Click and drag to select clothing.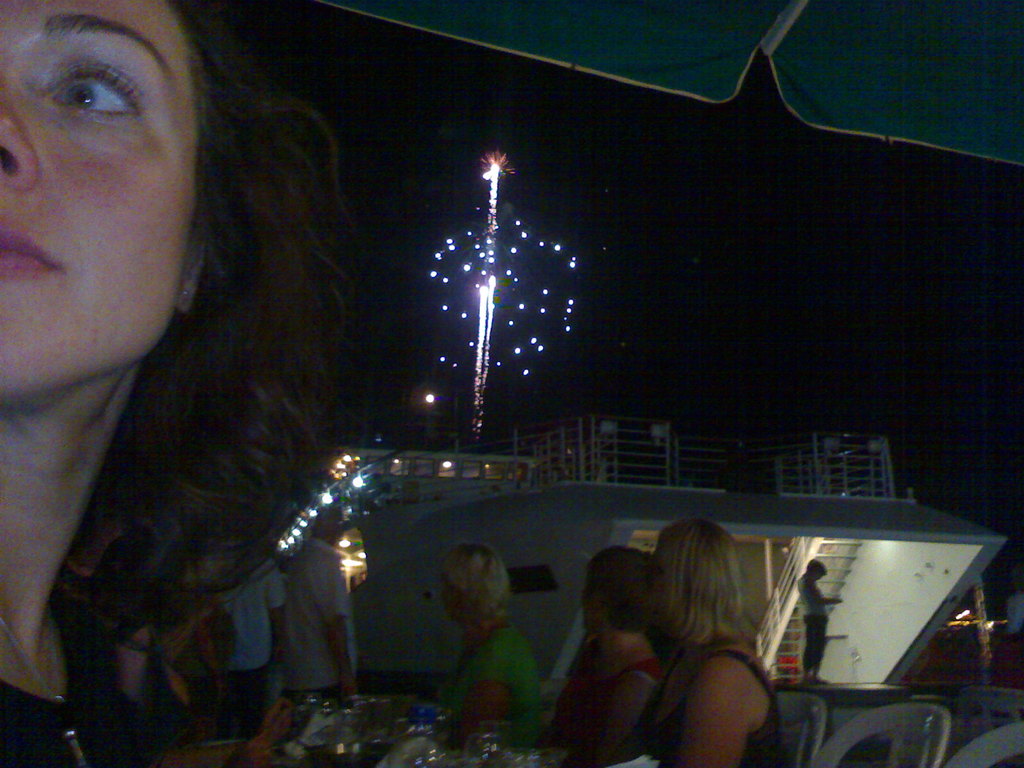
Selection: rect(553, 634, 656, 764).
